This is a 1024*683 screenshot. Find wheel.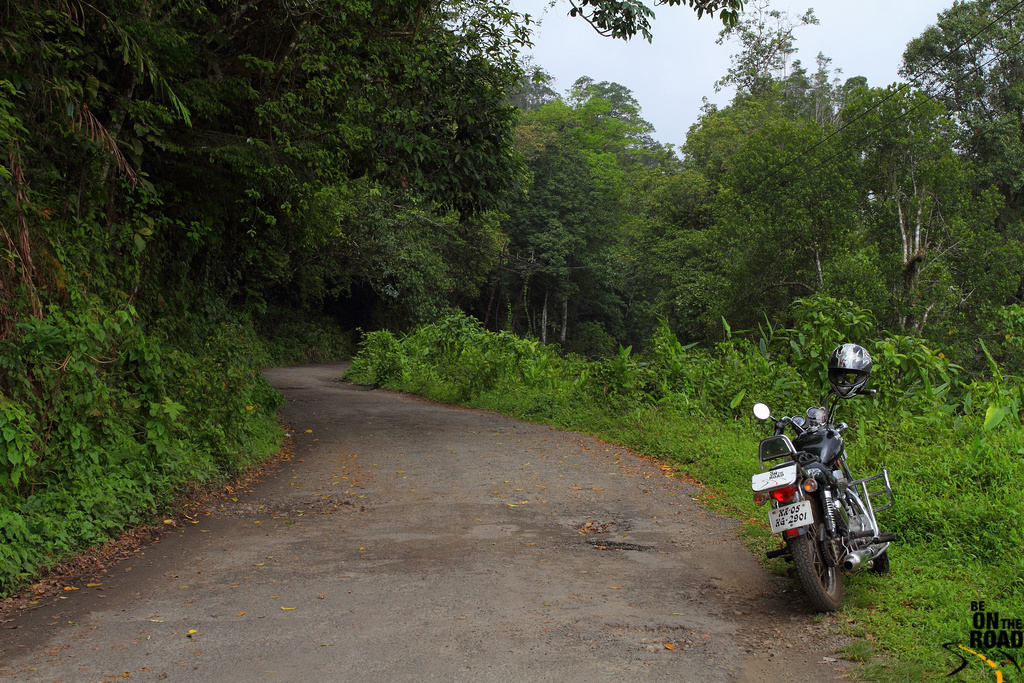
Bounding box: (873, 511, 892, 570).
